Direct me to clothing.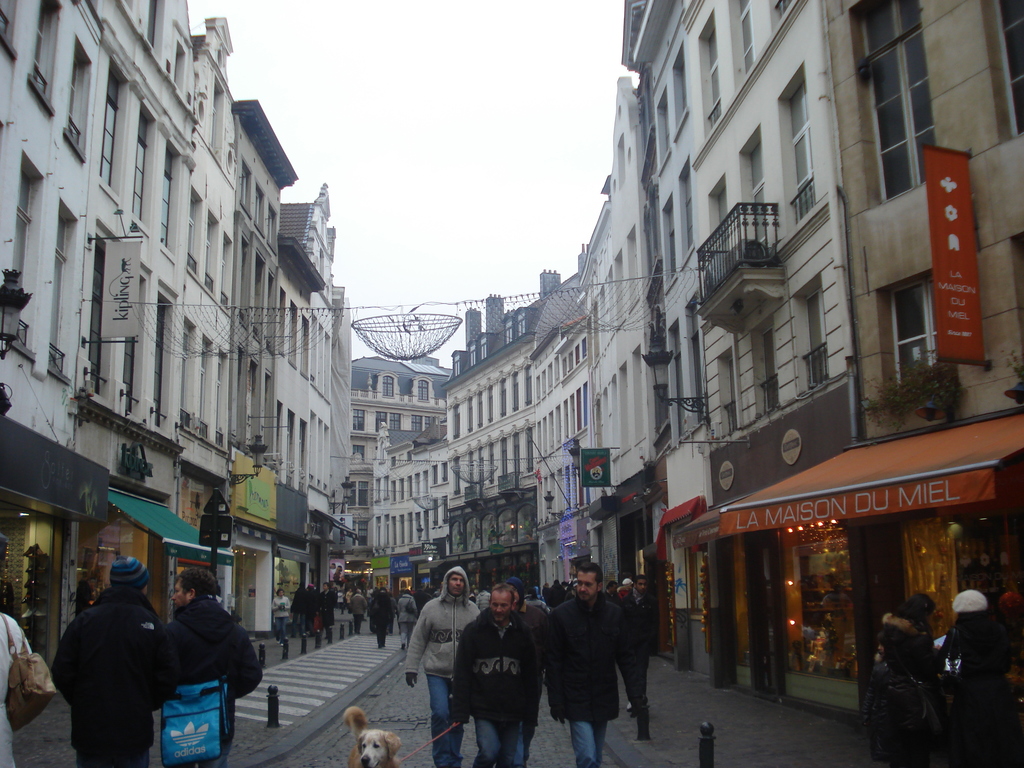
Direction: box=[406, 565, 477, 767].
